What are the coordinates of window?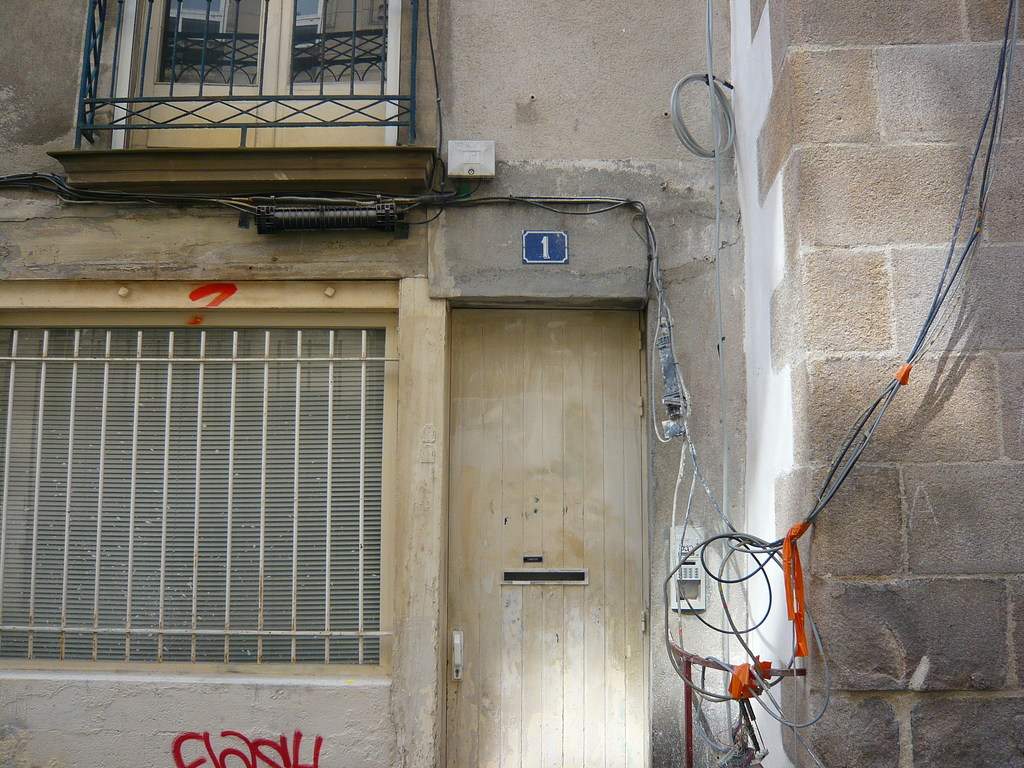
Rect(39, 253, 429, 680).
